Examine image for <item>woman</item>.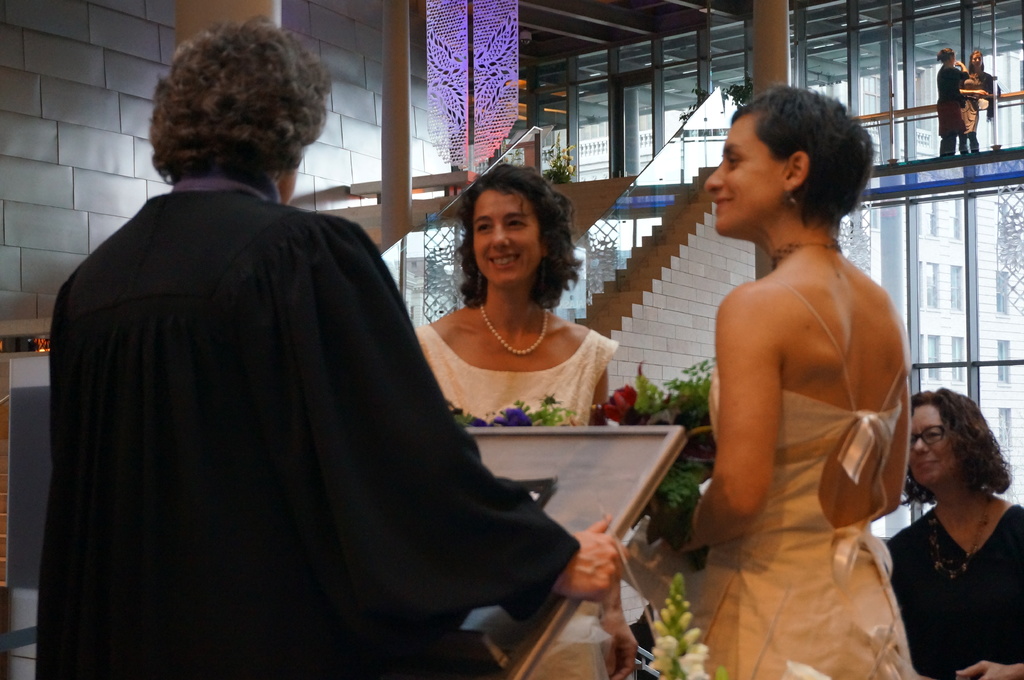
Examination result: crop(956, 49, 1002, 152).
